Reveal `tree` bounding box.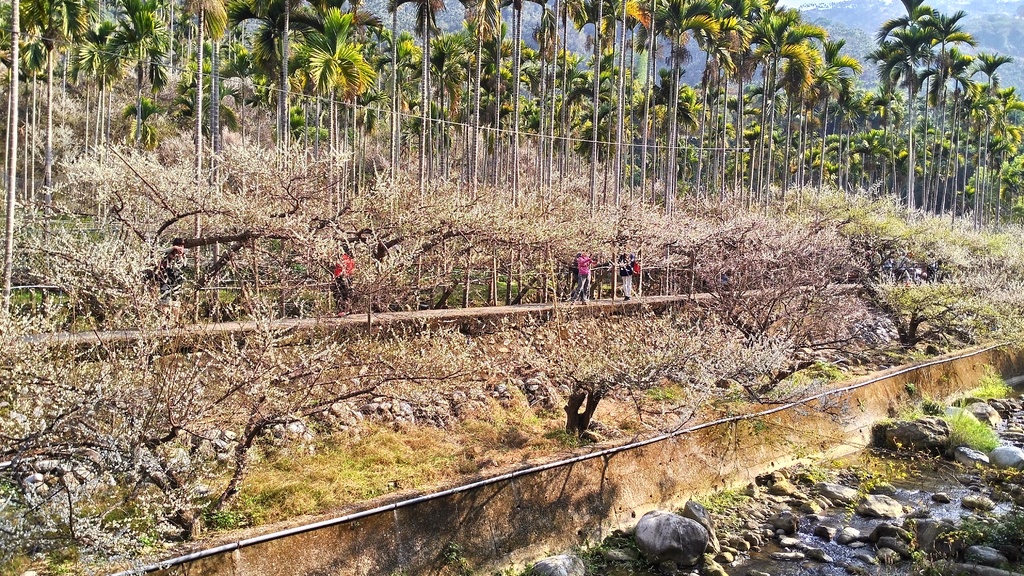
Revealed: 823:76:922:205.
